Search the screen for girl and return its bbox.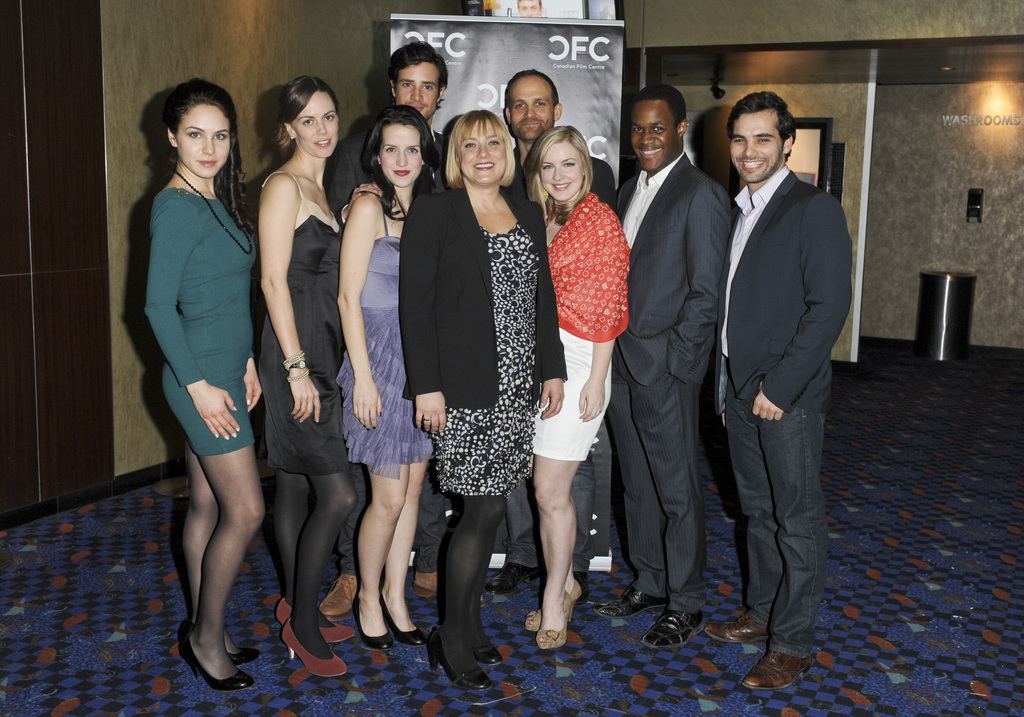
Found: detection(143, 79, 268, 691).
